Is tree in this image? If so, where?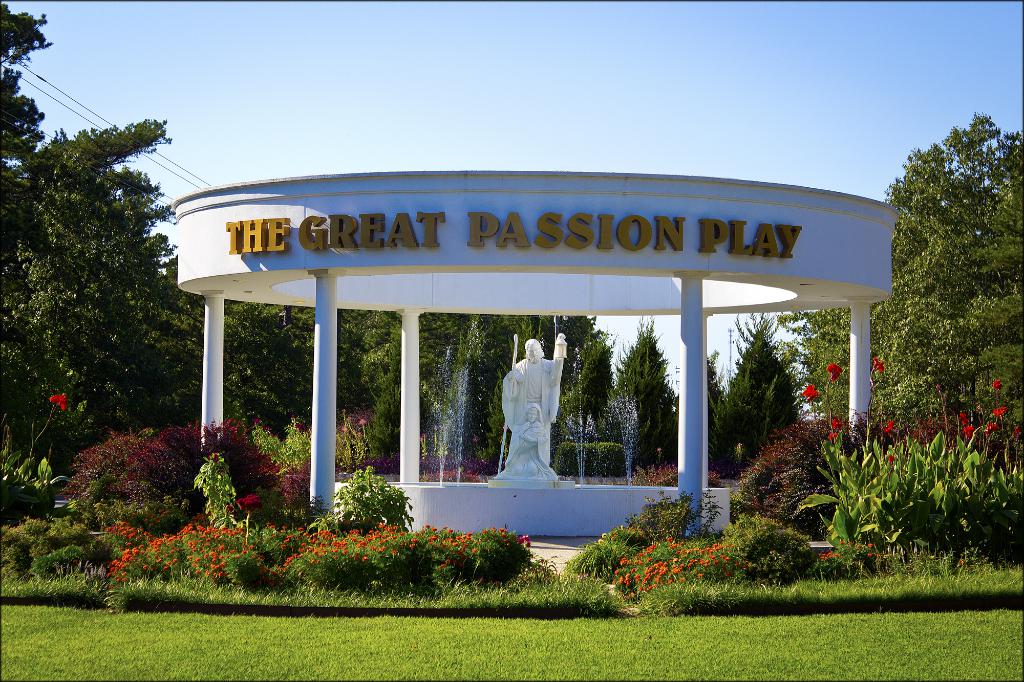
Yes, at 333,306,401,482.
